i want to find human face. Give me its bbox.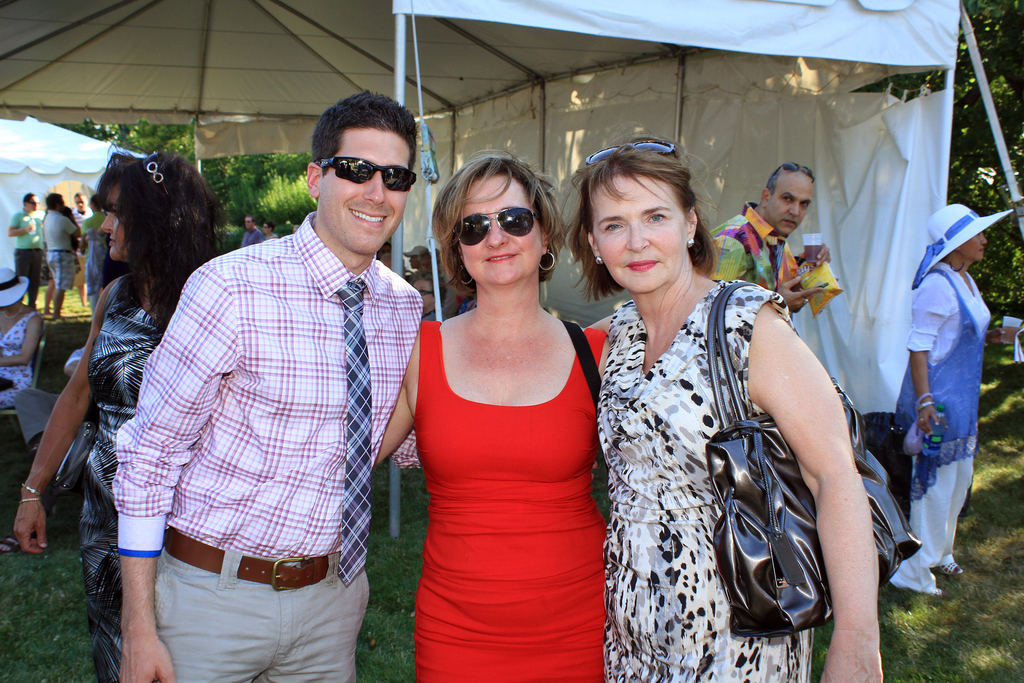
BBox(97, 183, 129, 260).
